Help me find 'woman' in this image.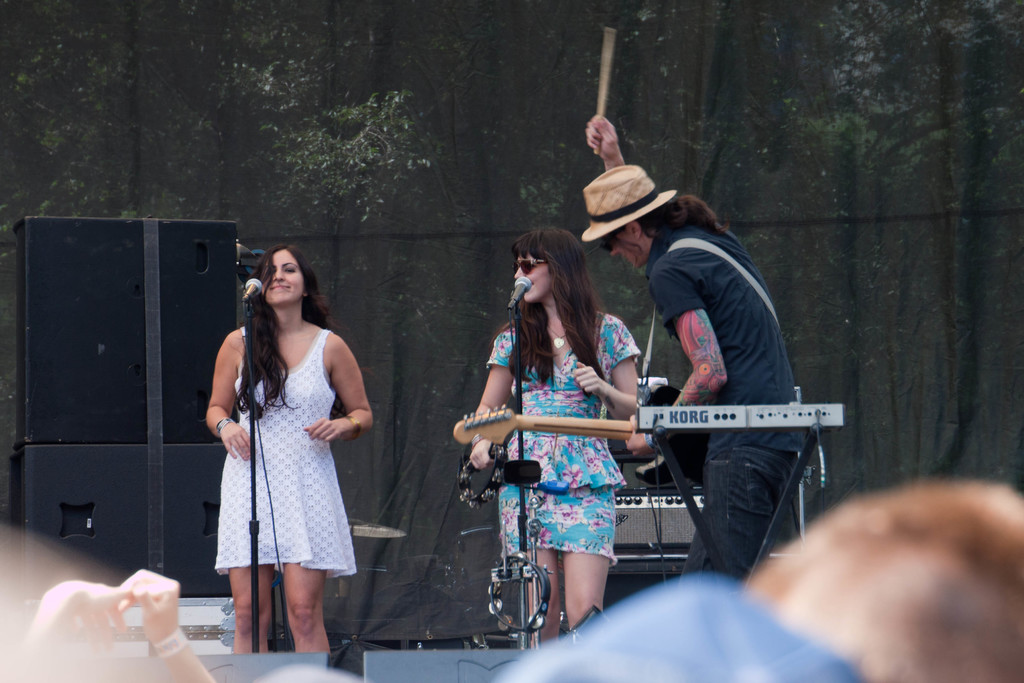
Found it: 471, 231, 641, 646.
